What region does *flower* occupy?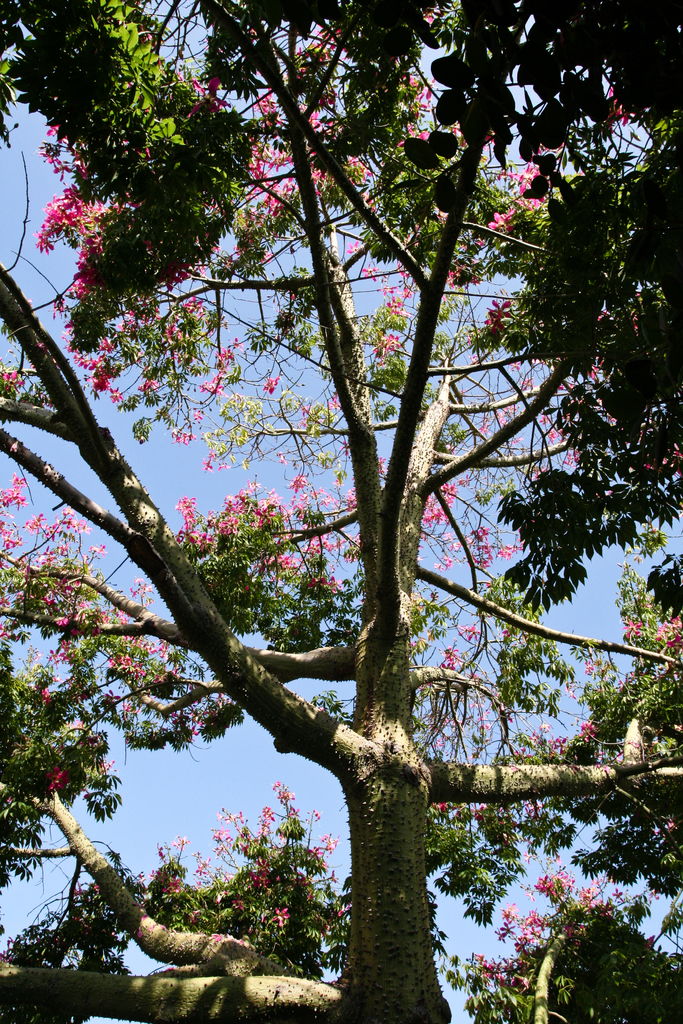
left=487, top=299, right=506, bottom=323.
